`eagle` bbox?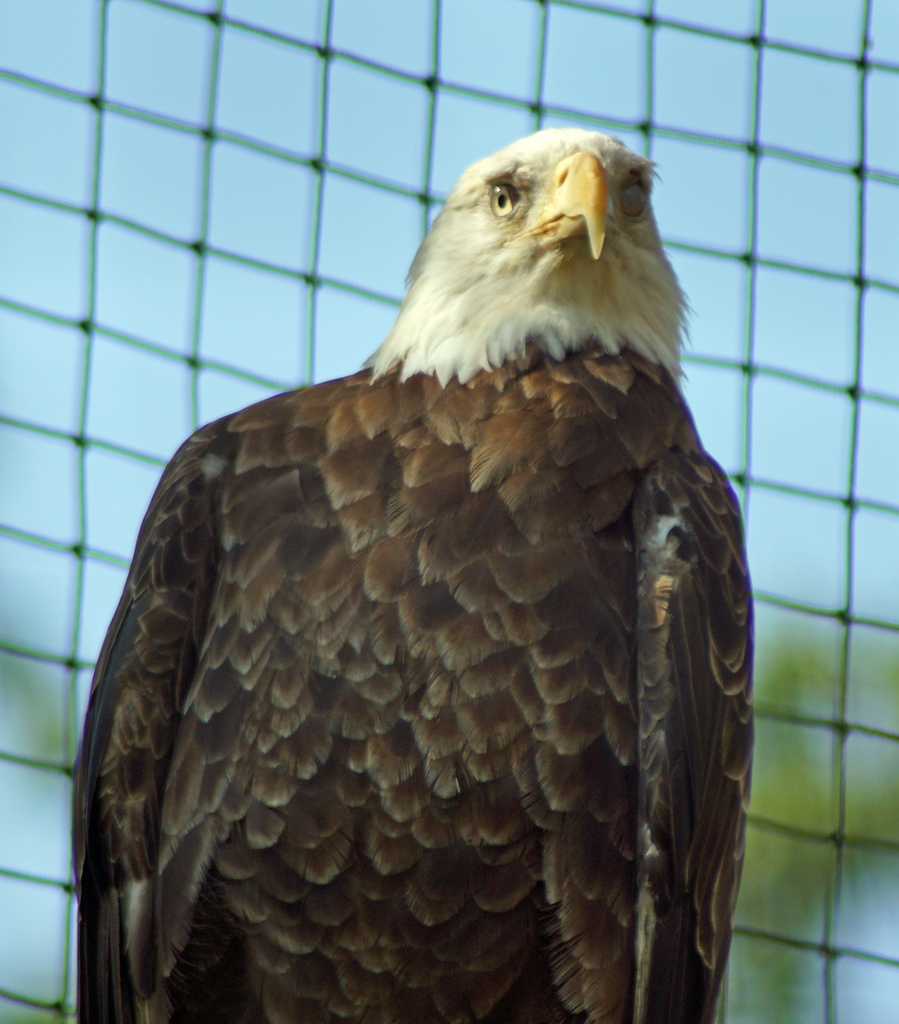
78:124:758:1023
